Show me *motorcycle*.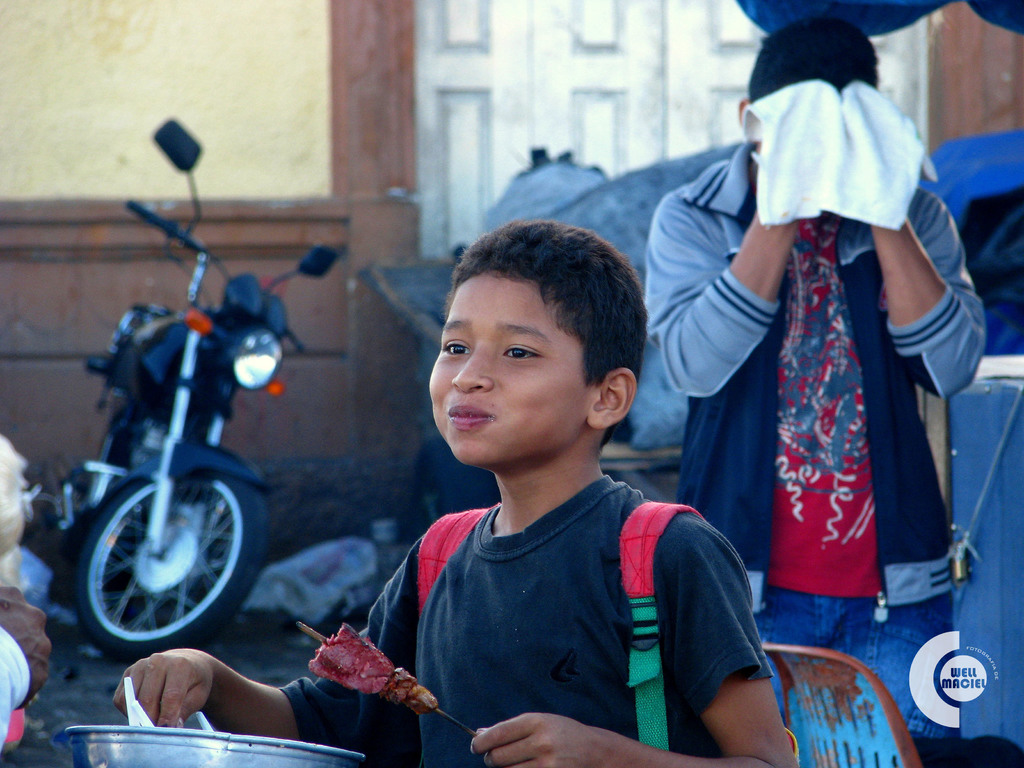
*motorcycle* is here: 88:237:348:687.
